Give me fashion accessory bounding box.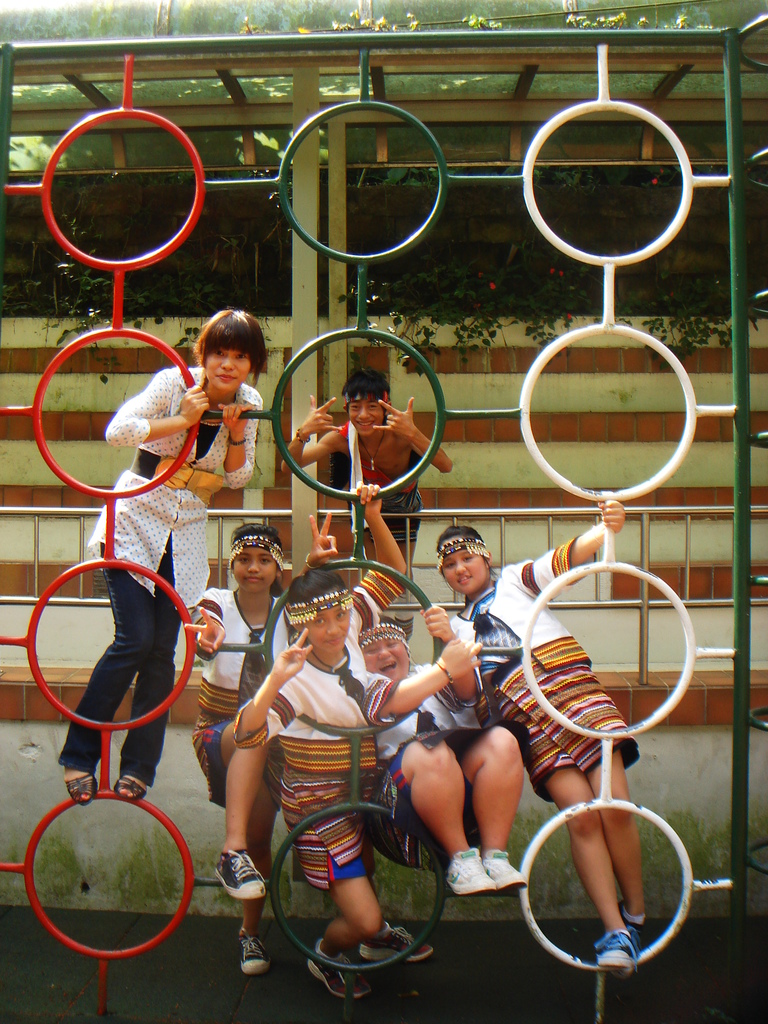
(left=284, top=588, right=353, bottom=625).
